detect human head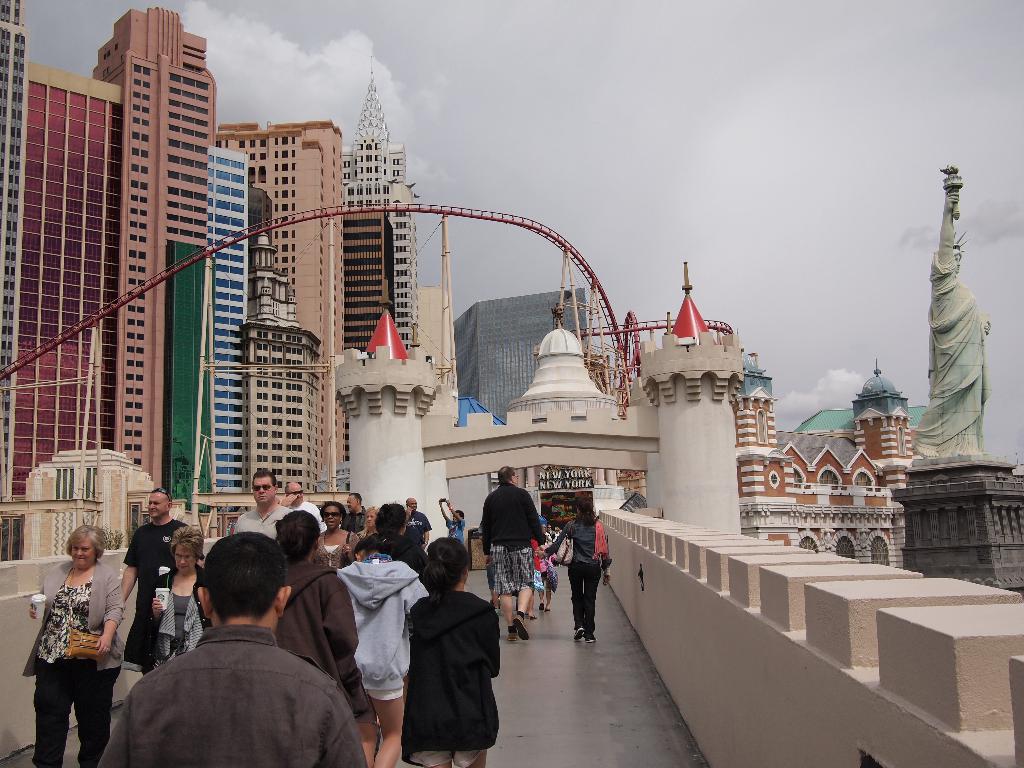
region(150, 490, 173, 519)
